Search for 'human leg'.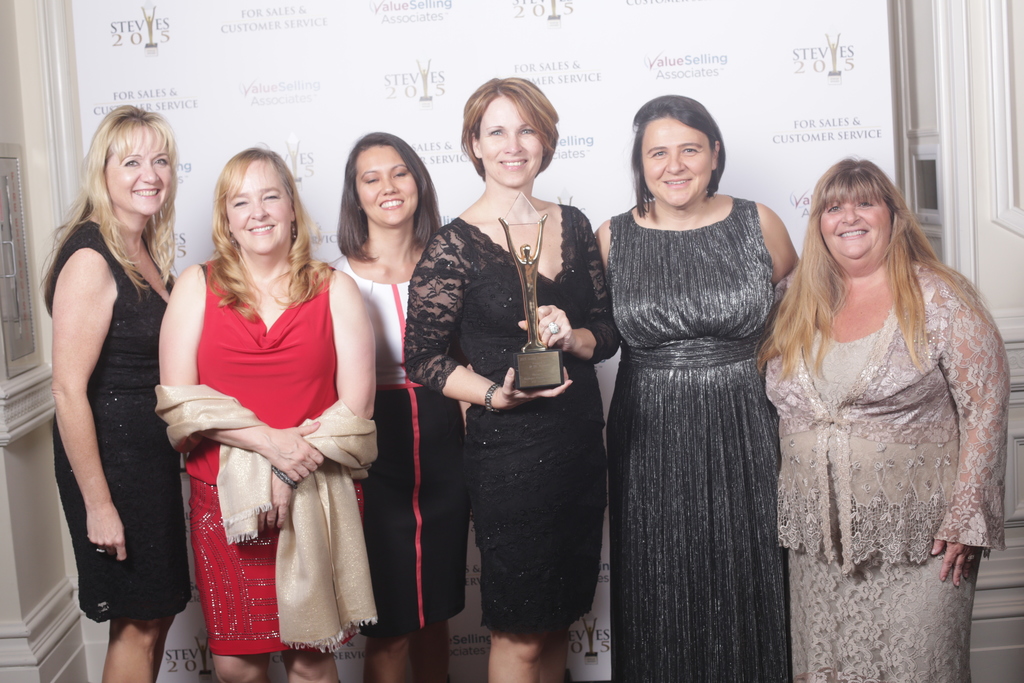
Found at Rect(494, 636, 545, 679).
